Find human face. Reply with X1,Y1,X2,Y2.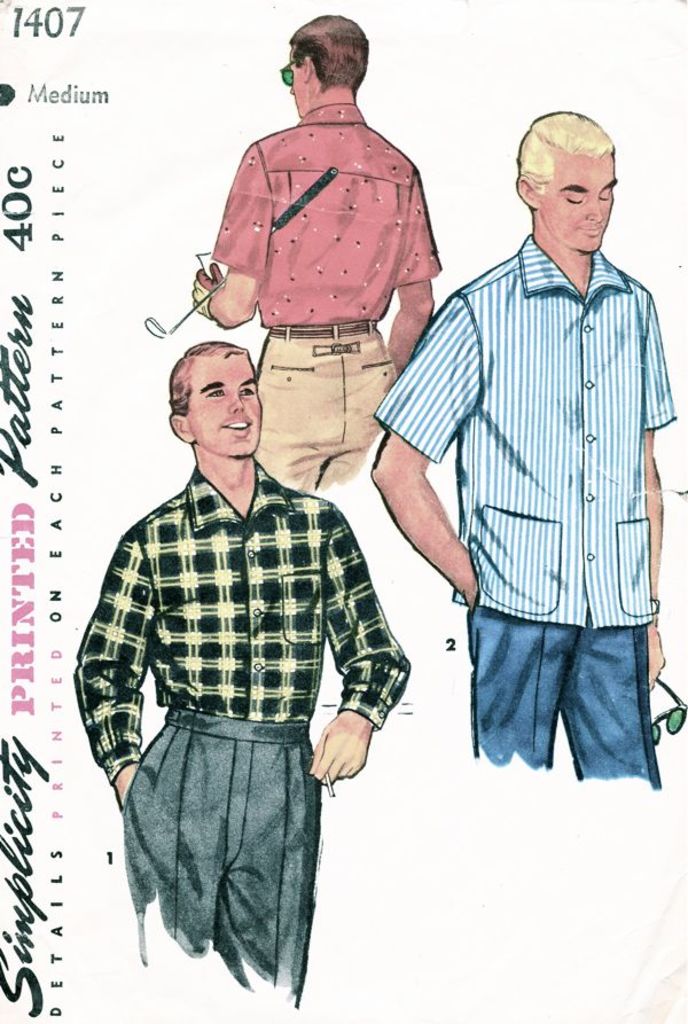
188,355,263,460.
